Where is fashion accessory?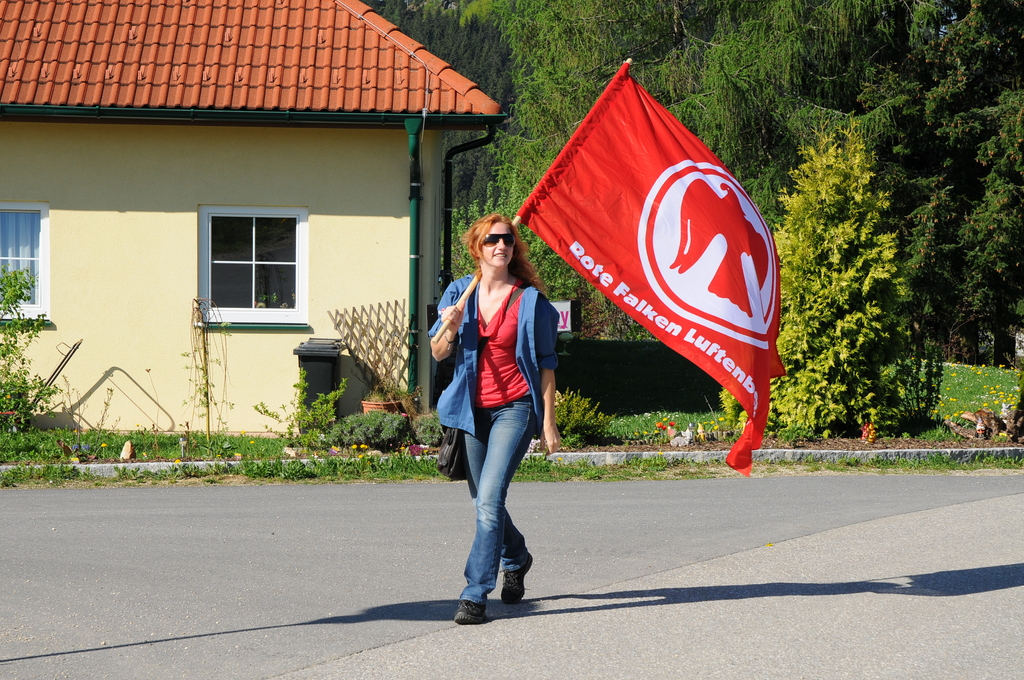
bbox=[481, 233, 516, 247].
